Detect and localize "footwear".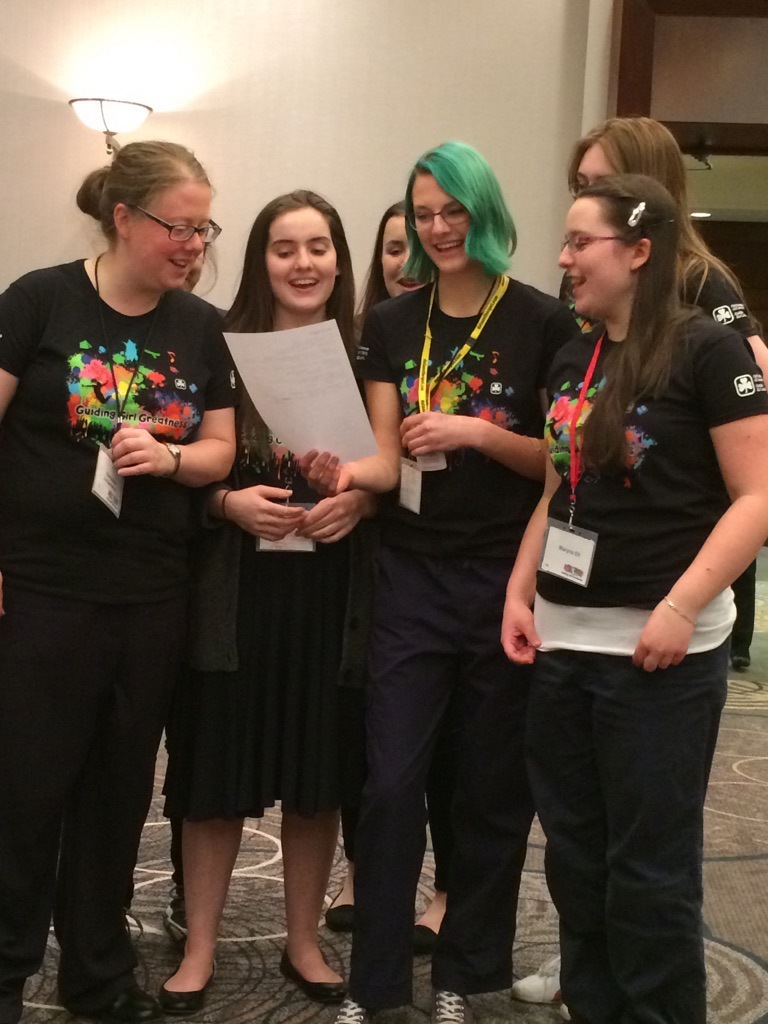
Localized at {"left": 510, "top": 954, "right": 567, "bottom": 1002}.
